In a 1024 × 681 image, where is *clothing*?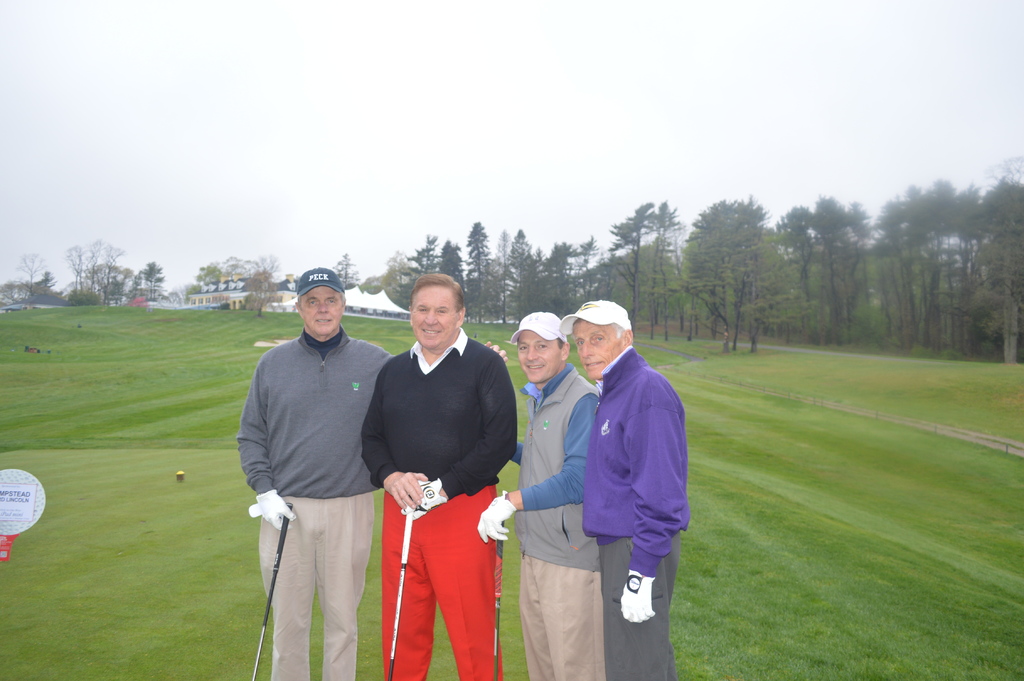
<box>357,325,527,680</box>.
